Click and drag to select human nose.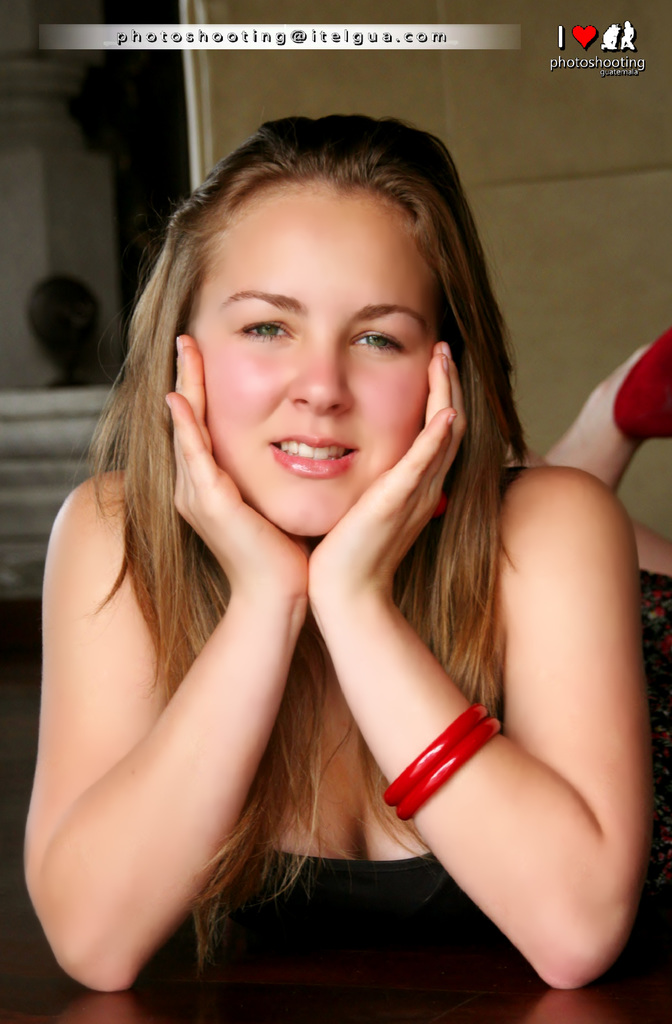
Selection: 286:333:357:415.
